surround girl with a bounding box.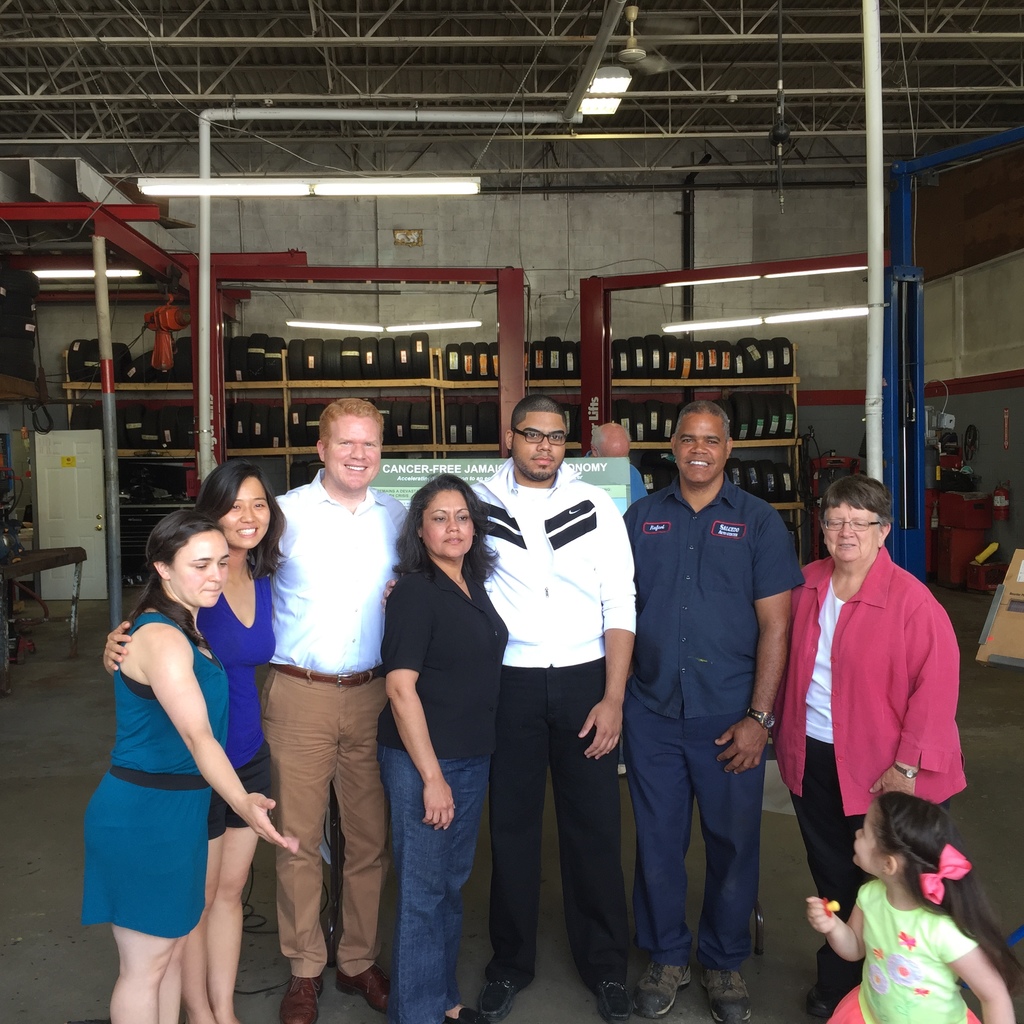
bbox(804, 787, 1023, 1023).
